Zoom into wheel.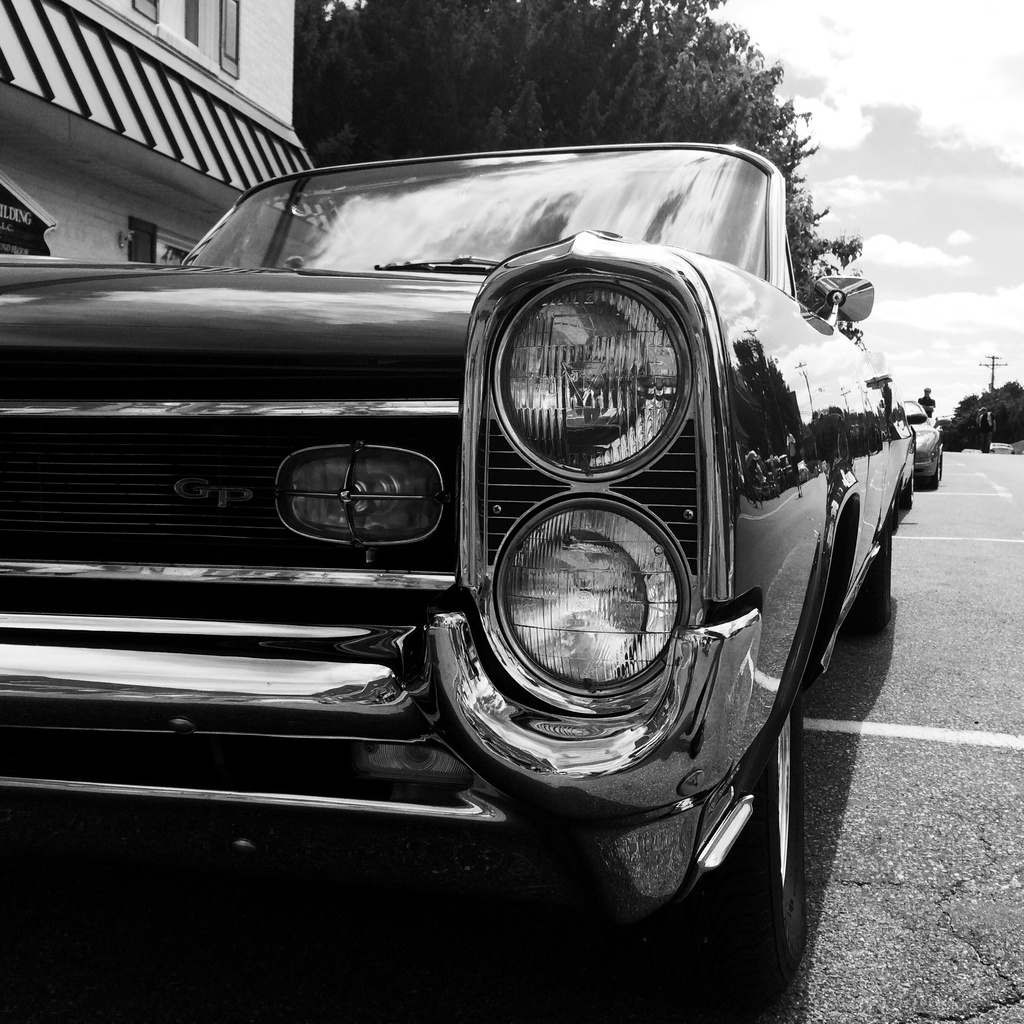
Zoom target: 726,755,815,963.
